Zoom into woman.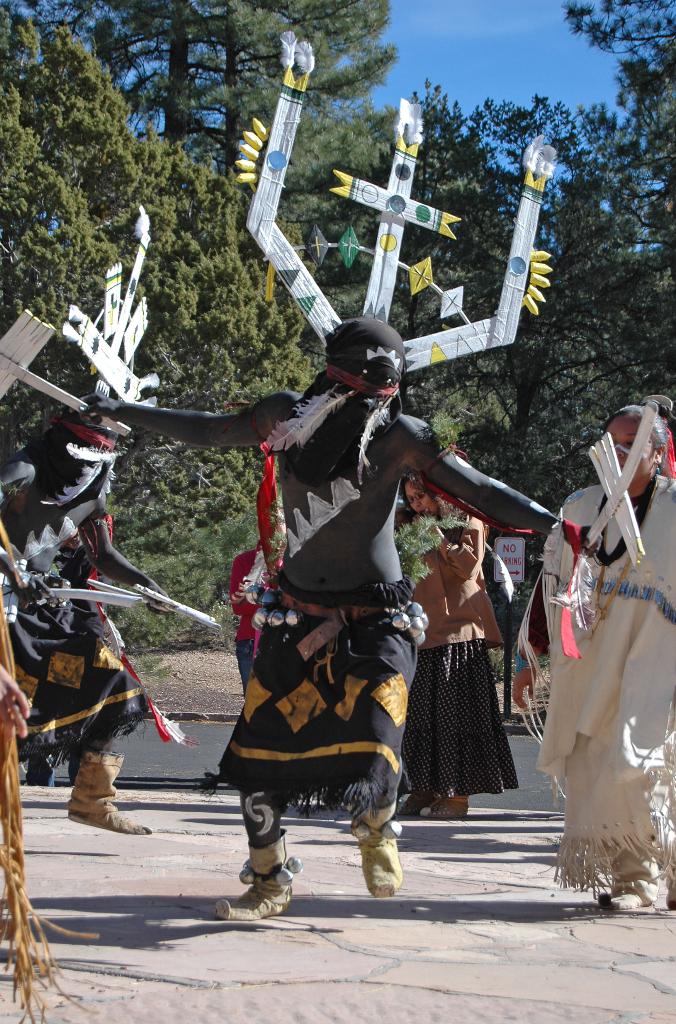
Zoom target: 221, 526, 266, 699.
